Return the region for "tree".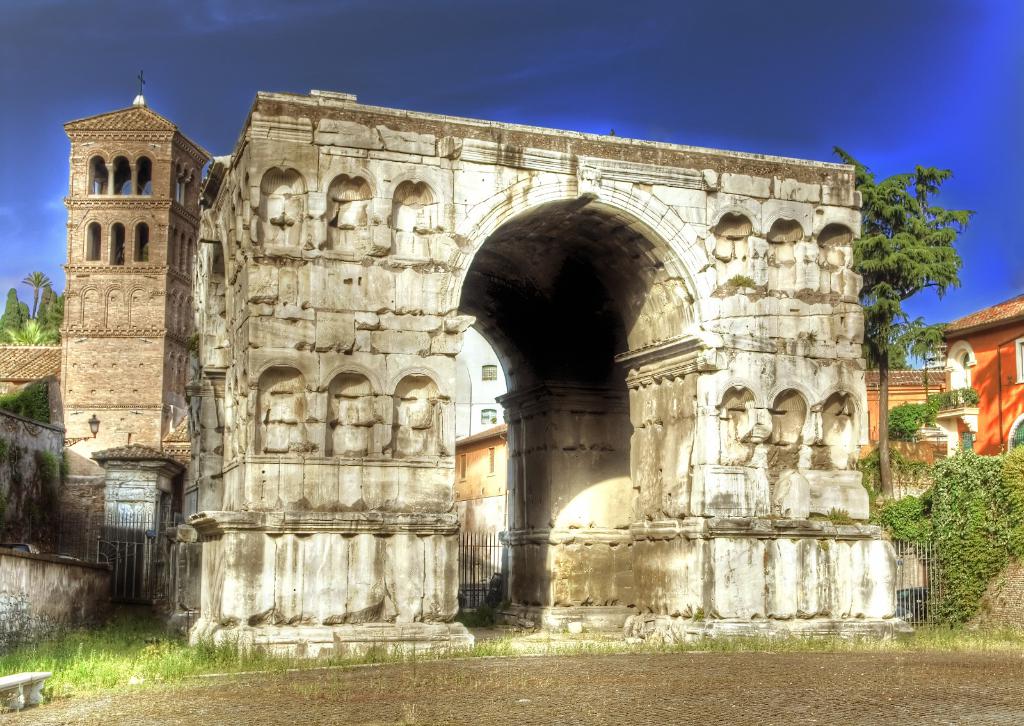
select_region(44, 285, 62, 320).
